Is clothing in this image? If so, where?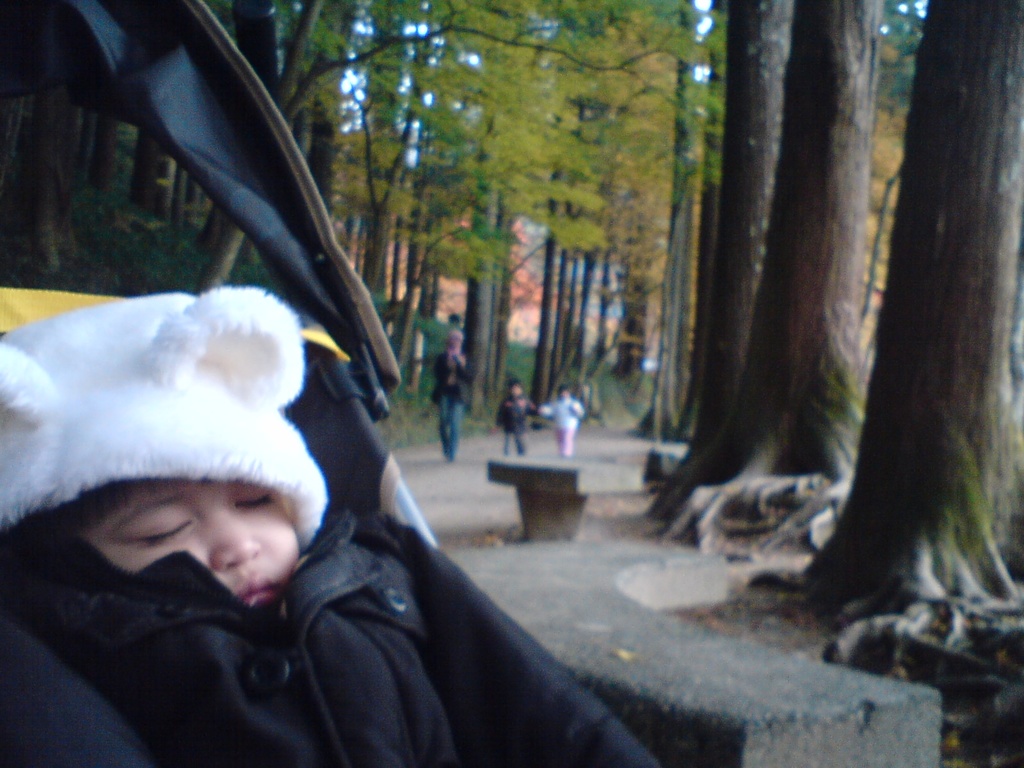
Yes, at bbox=[430, 348, 463, 456].
